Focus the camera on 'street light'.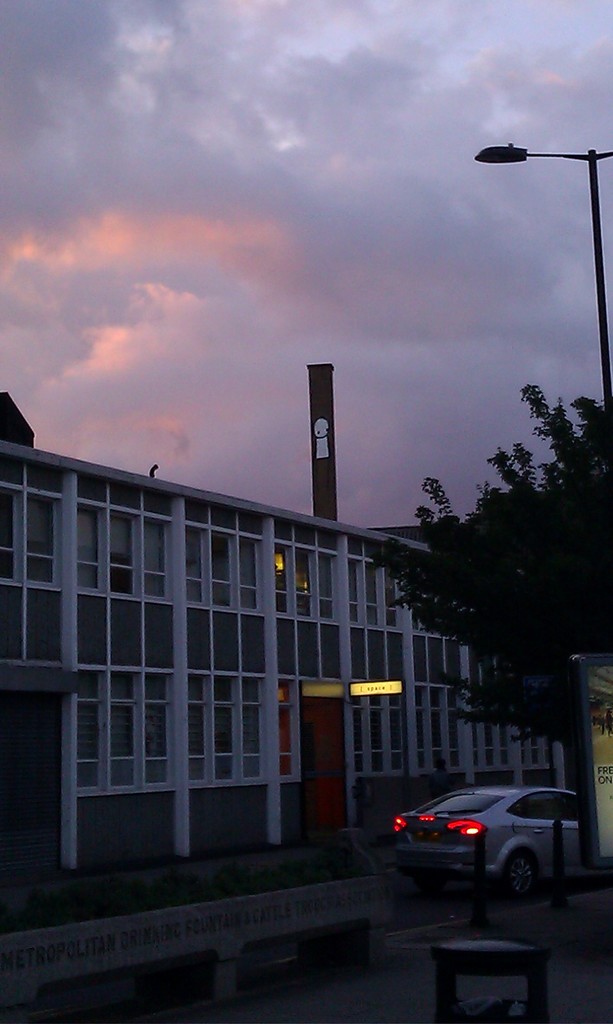
Focus region: box=[456, 116, 601, 510].
